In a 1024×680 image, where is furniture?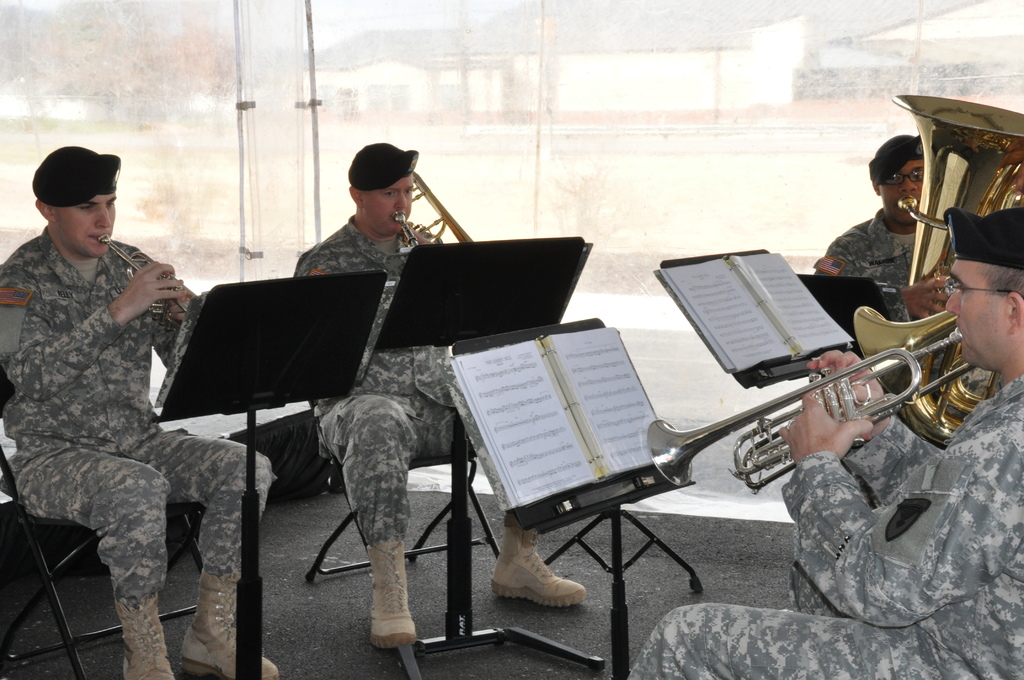
[0, 359, 205, 679].
